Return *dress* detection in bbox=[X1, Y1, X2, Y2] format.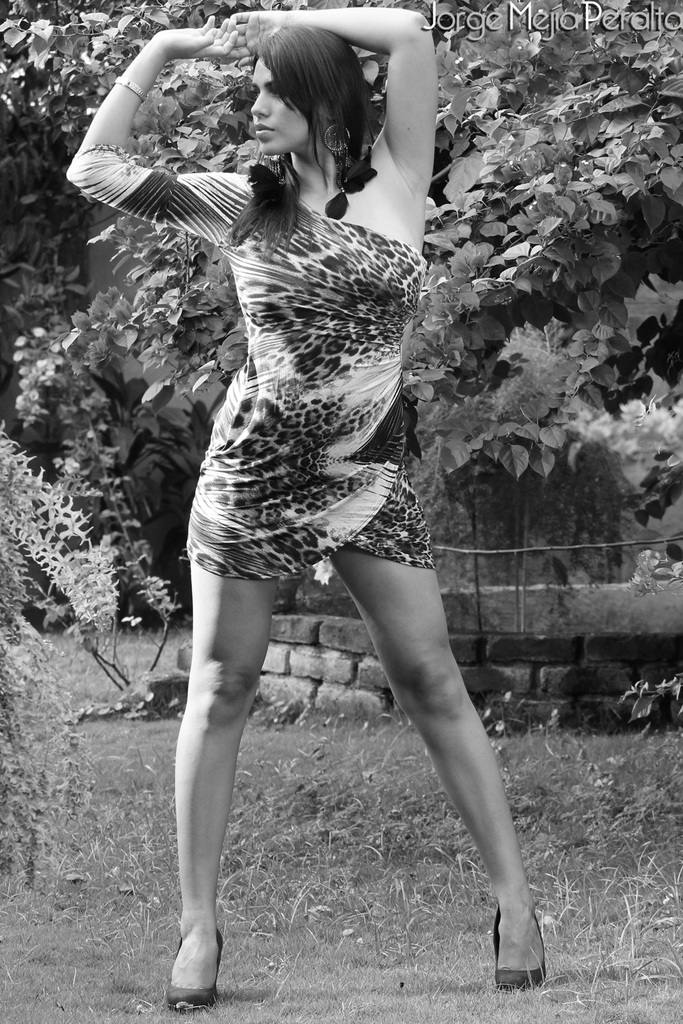
bbox=[70, 148, 442, 581].
